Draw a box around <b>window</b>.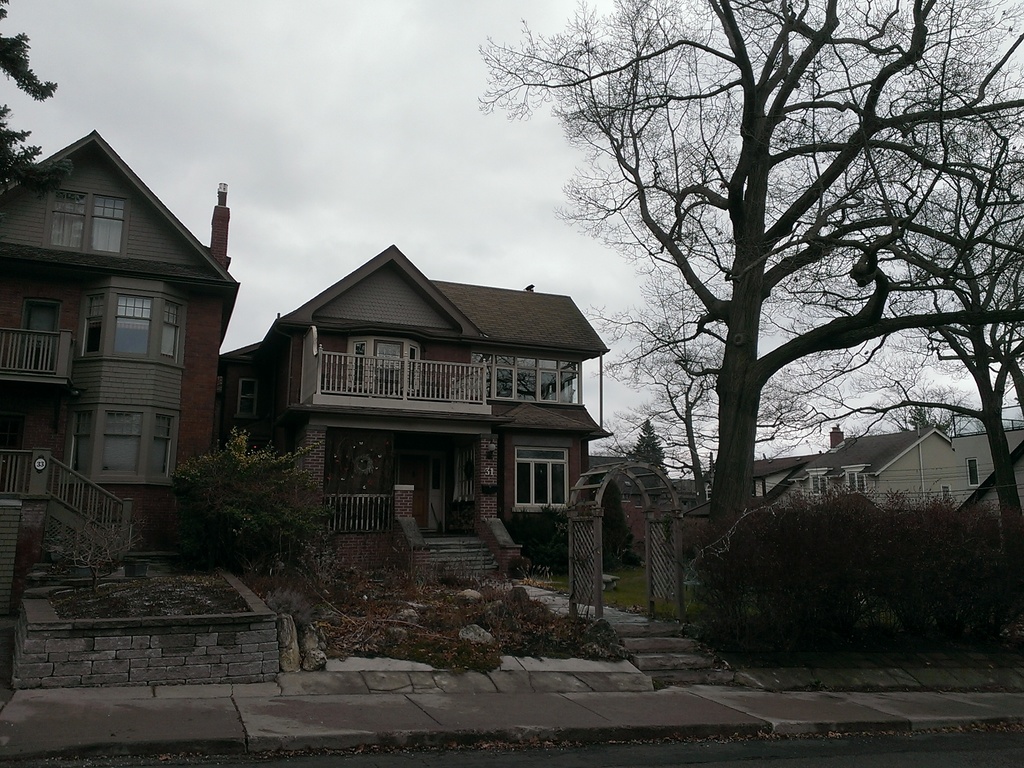
box(940, 484, 952, 505).
